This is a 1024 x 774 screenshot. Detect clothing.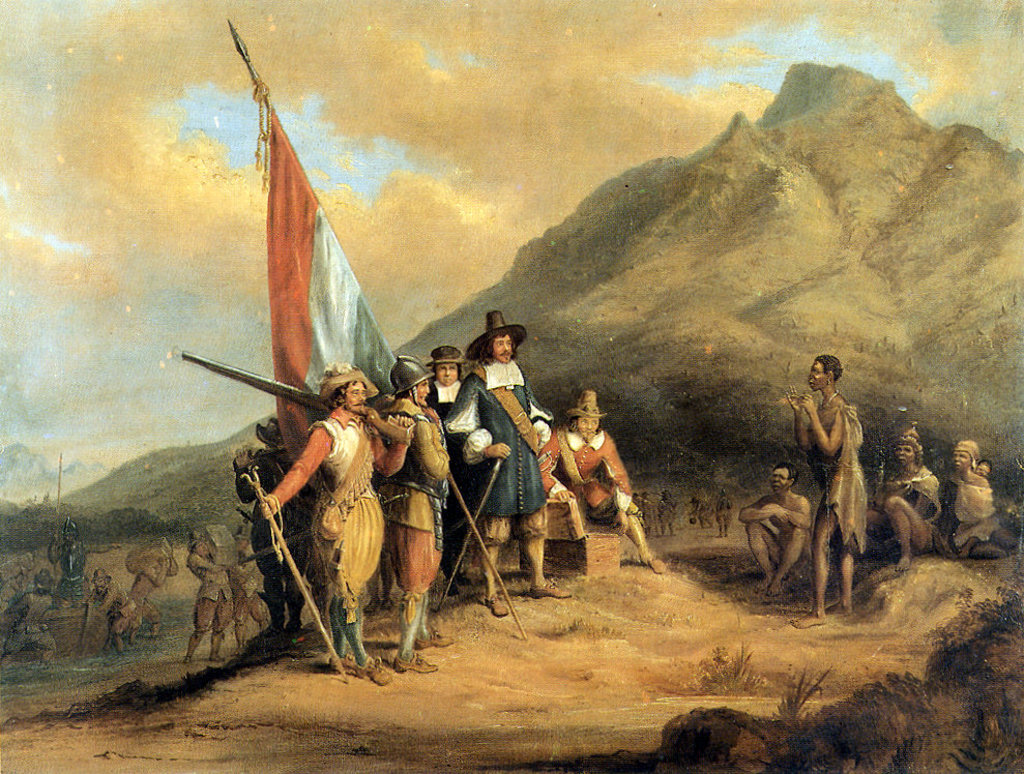
crop(306, 418, 387, 595).
